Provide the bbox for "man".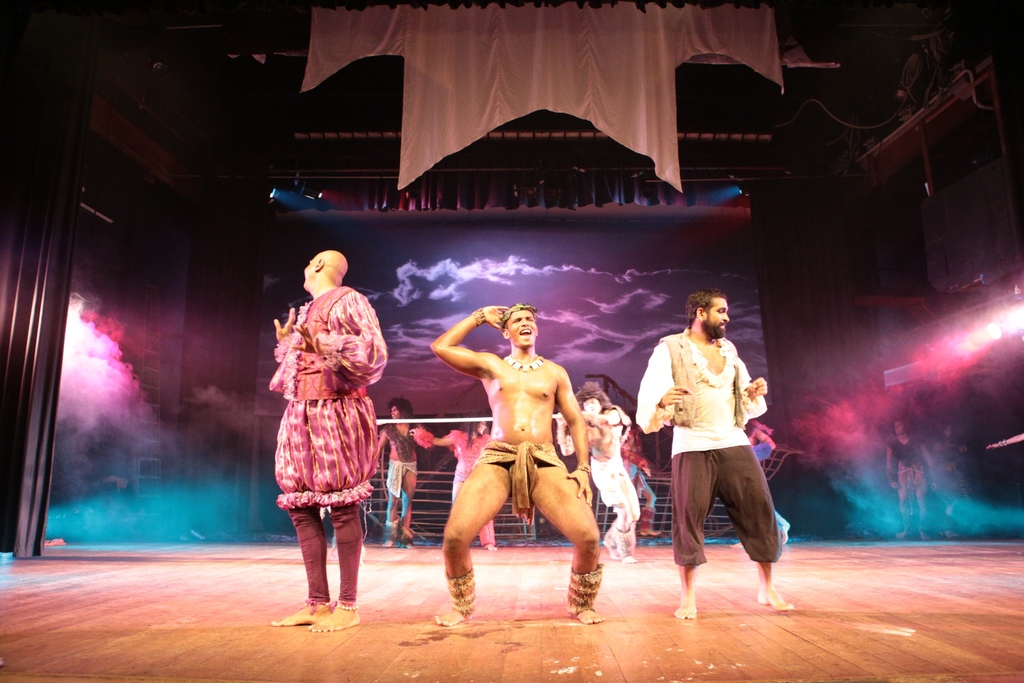
box=[552, 381, 640, 566].
